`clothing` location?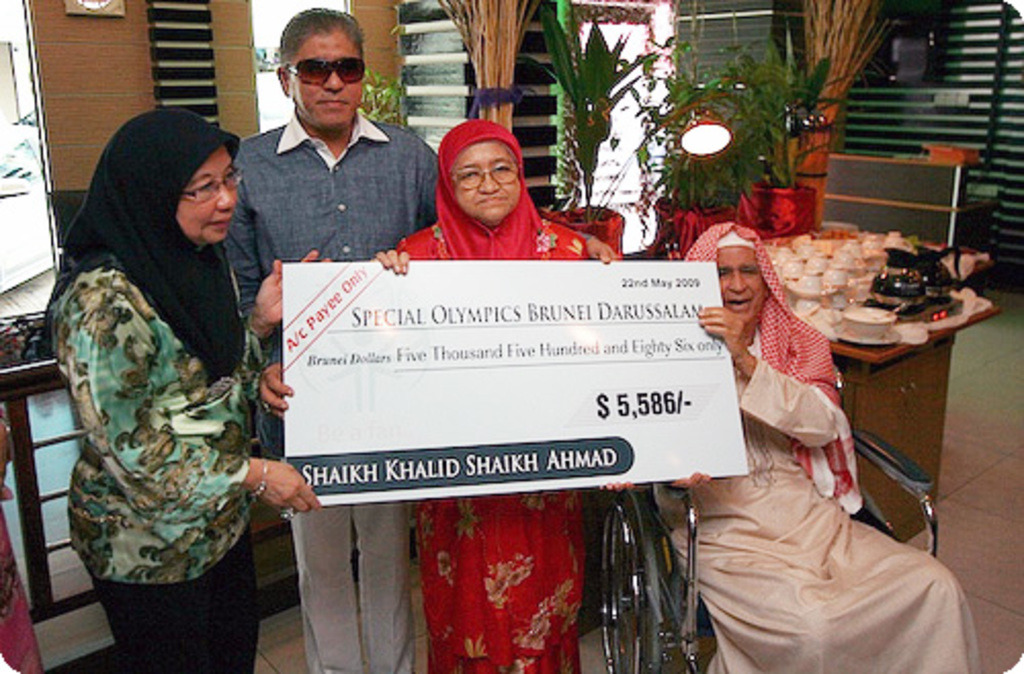
rect(225, 111, 442, 672)
